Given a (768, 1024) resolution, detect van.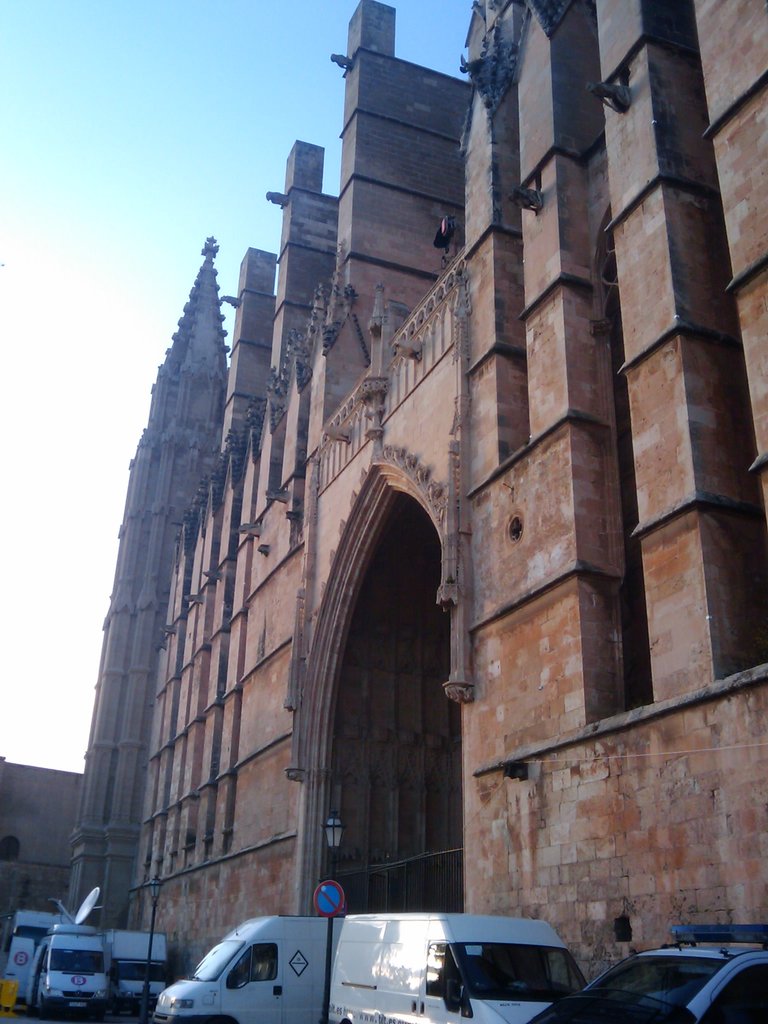
(left=156, top=916, right=343, bottom=1023).
